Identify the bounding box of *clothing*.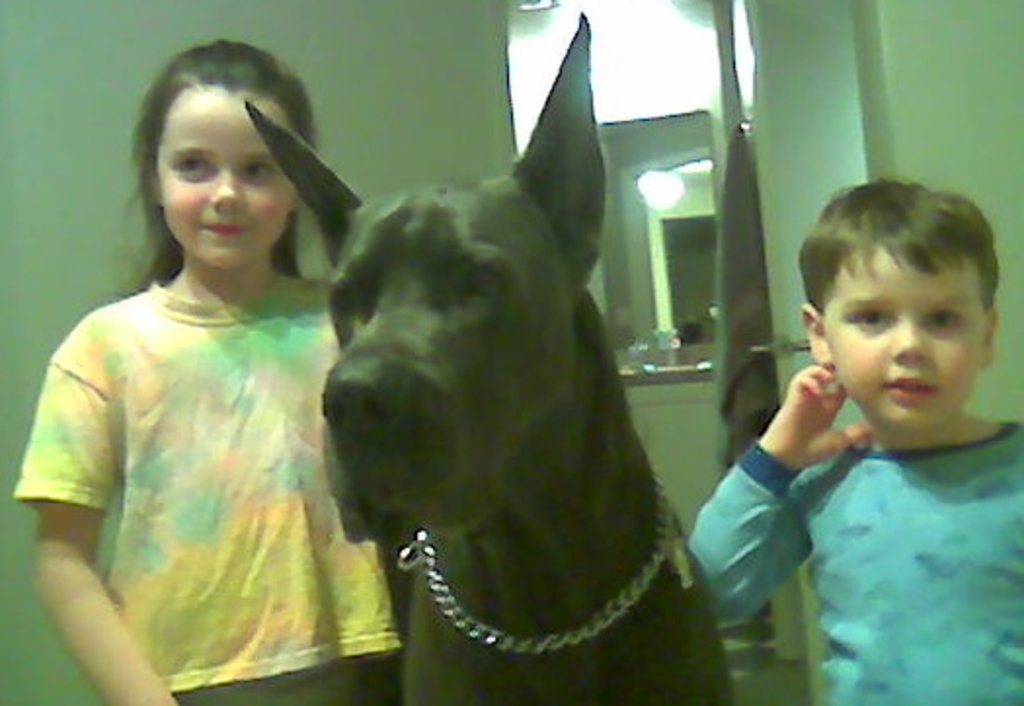
l=673, t=408, r=1022, b=704.
